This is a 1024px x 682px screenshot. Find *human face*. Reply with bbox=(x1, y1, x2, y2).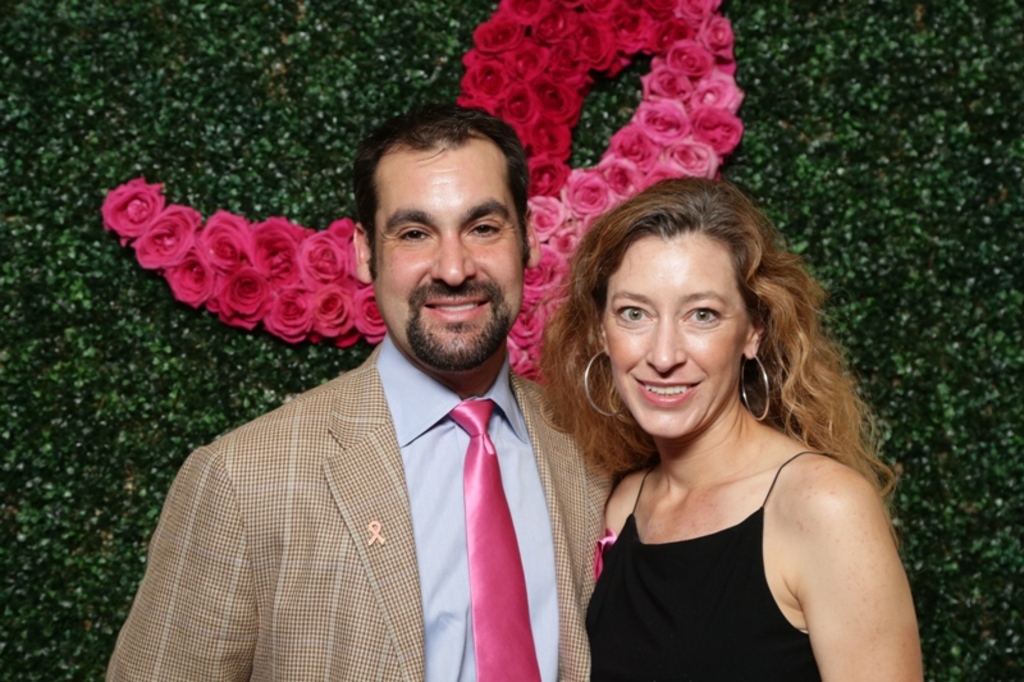
bbox=(600, 223, 748, 440).
